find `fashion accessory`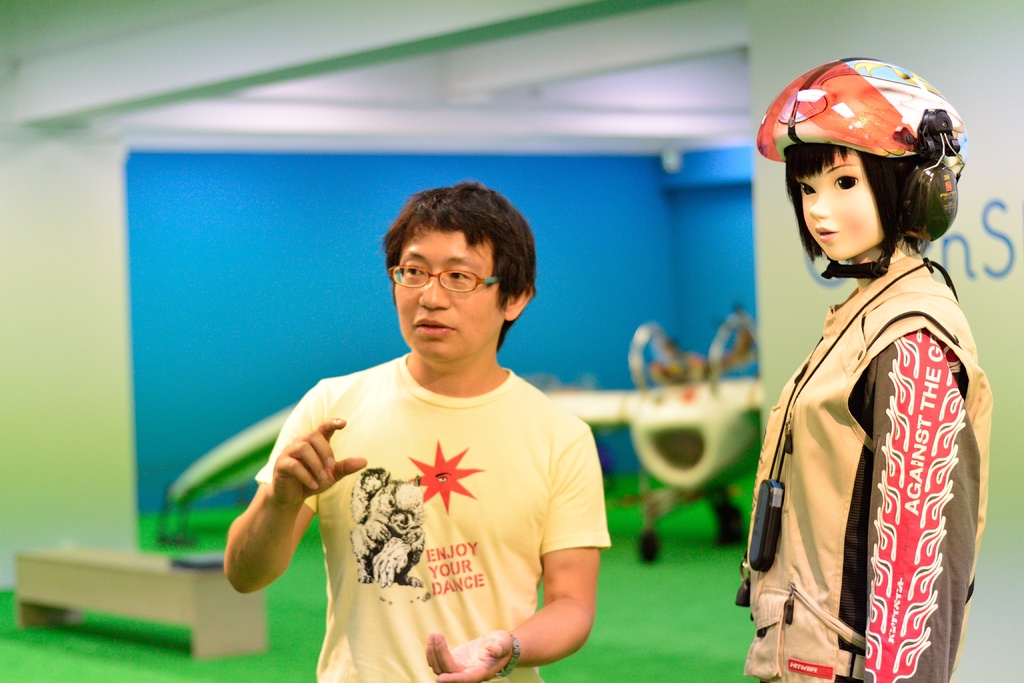
(747,60,986,286)
